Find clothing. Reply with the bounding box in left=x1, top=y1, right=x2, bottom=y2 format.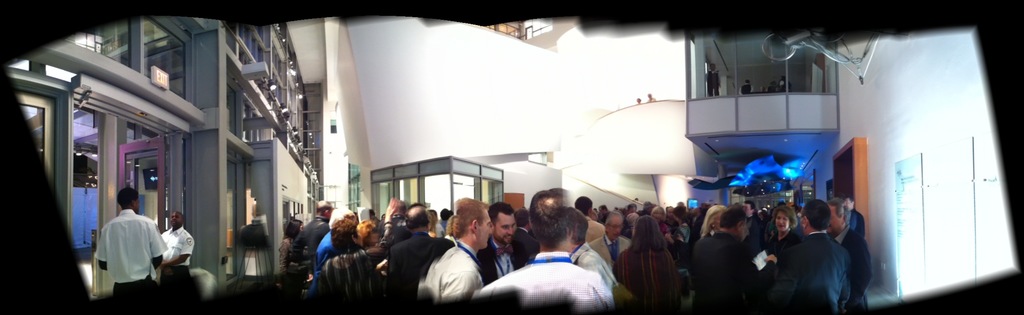
left=88, top=203, right=159, bottom=302.
